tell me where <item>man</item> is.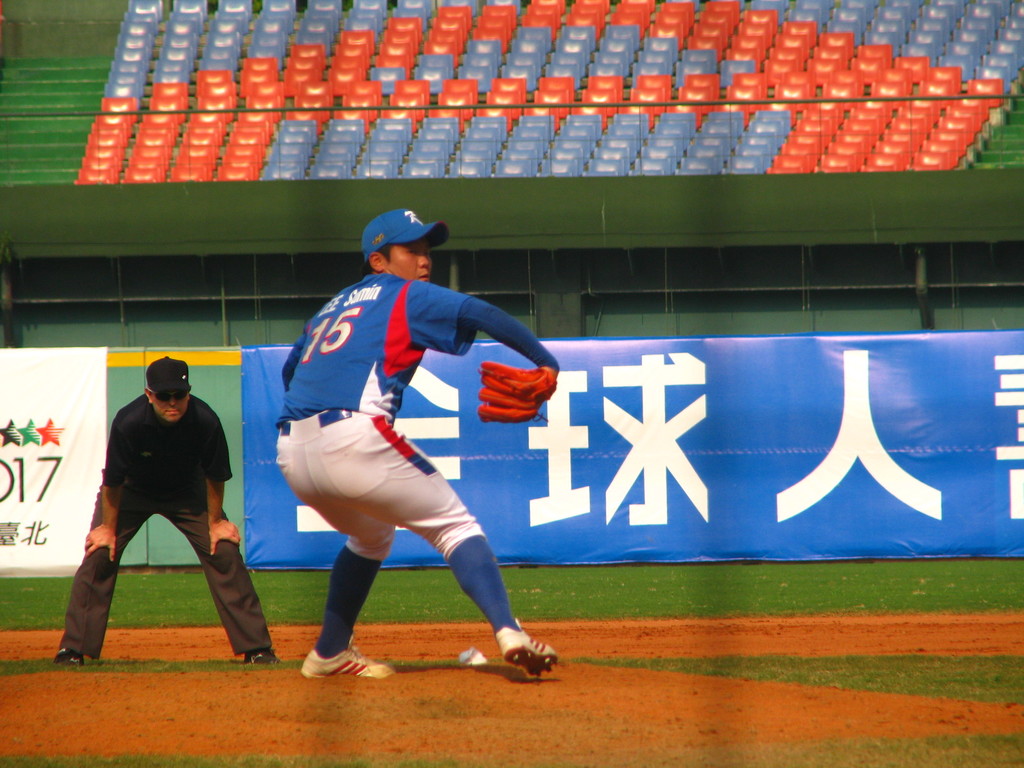
<item>man</item> is at bbox=(72, 363, 251, 660).
